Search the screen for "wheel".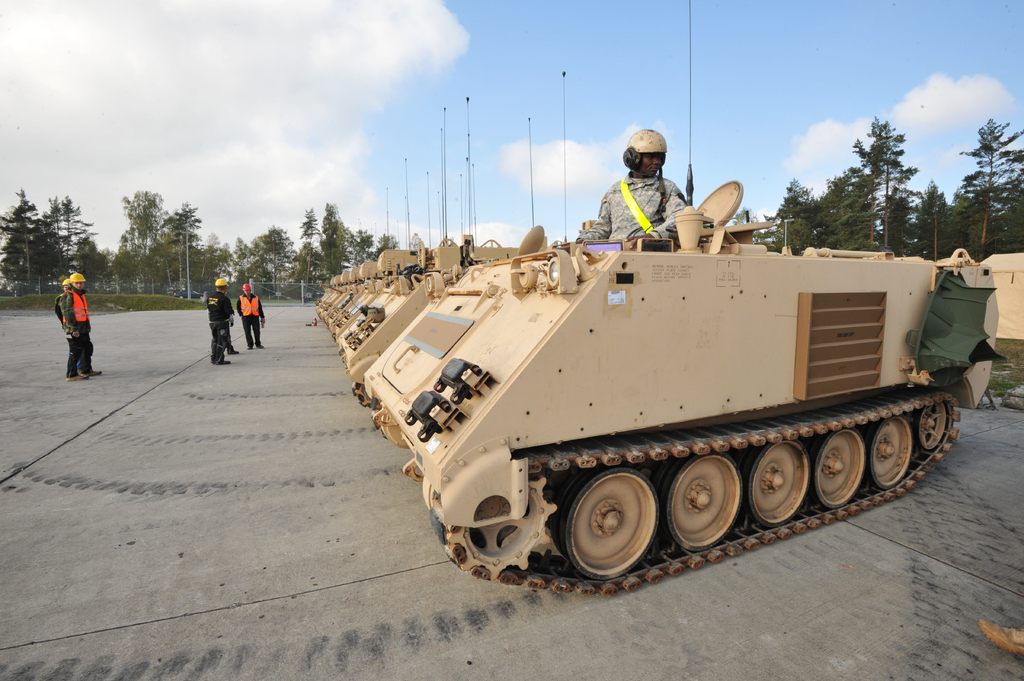
Found at 911/401/948/453.
